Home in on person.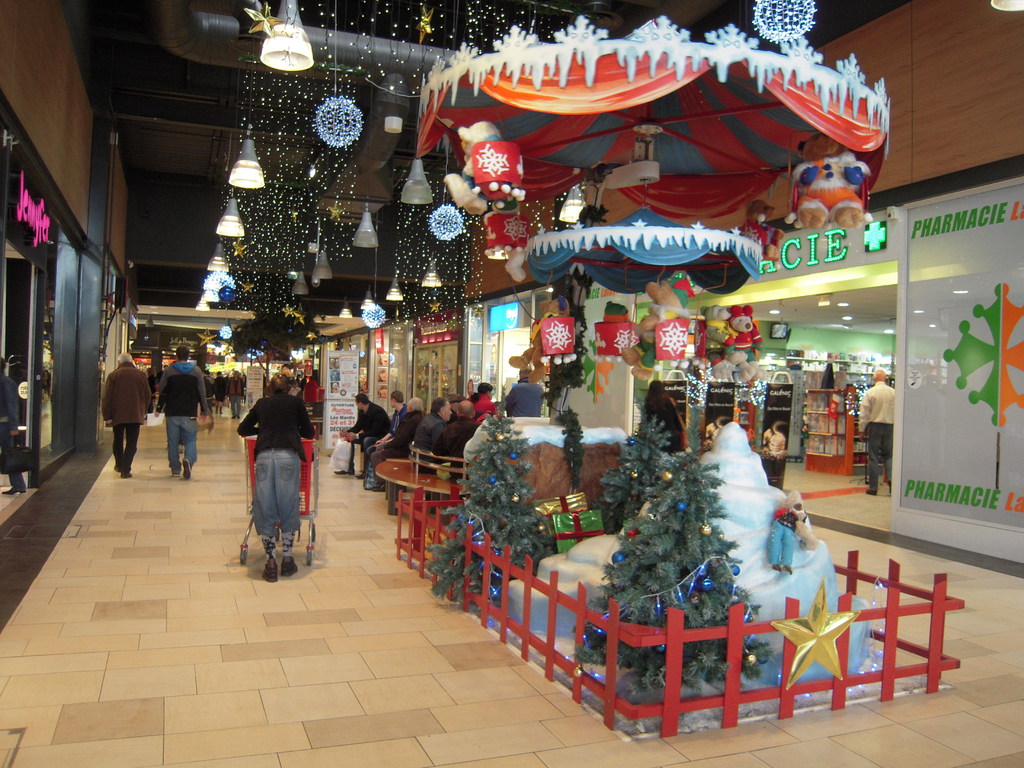
Homed in at select_region(771, 416, 793, 460).
